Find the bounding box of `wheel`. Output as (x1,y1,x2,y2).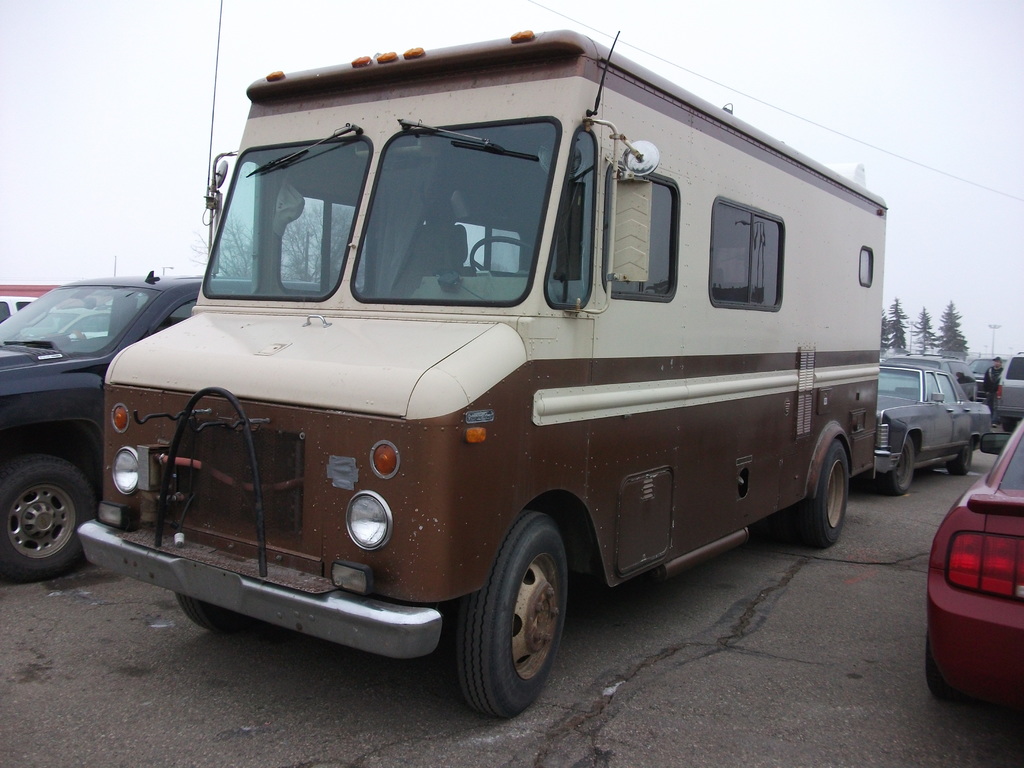
(948,441,972,476).
